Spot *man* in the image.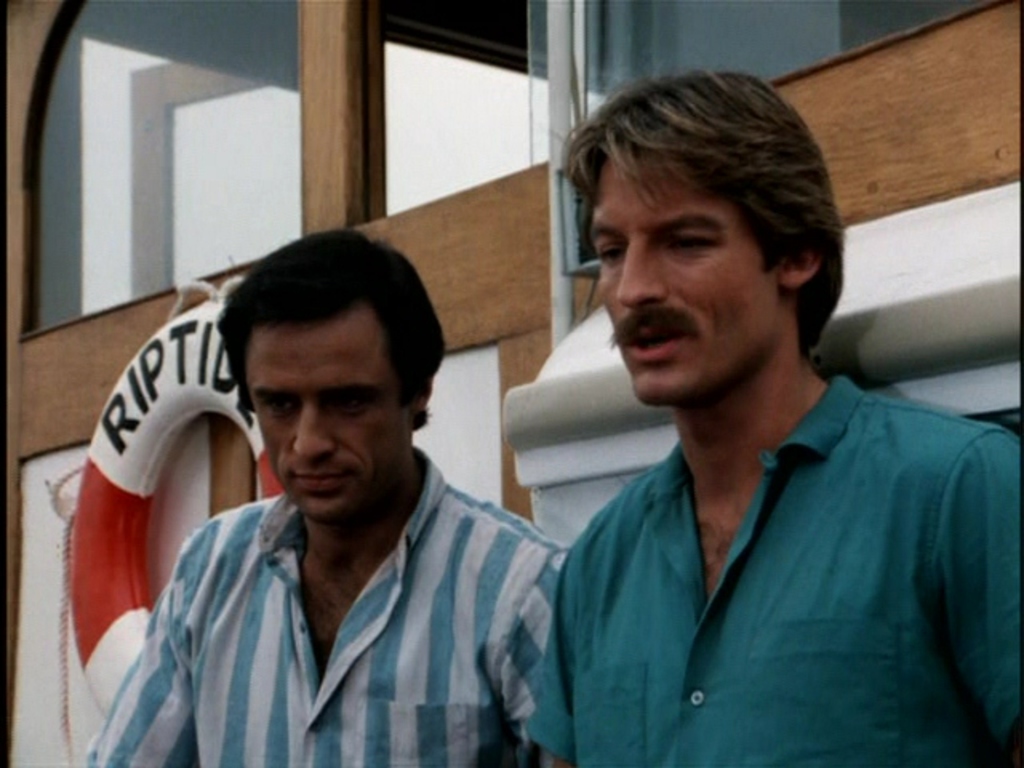
*man* found at select_region(58, 232, 616, 750).
